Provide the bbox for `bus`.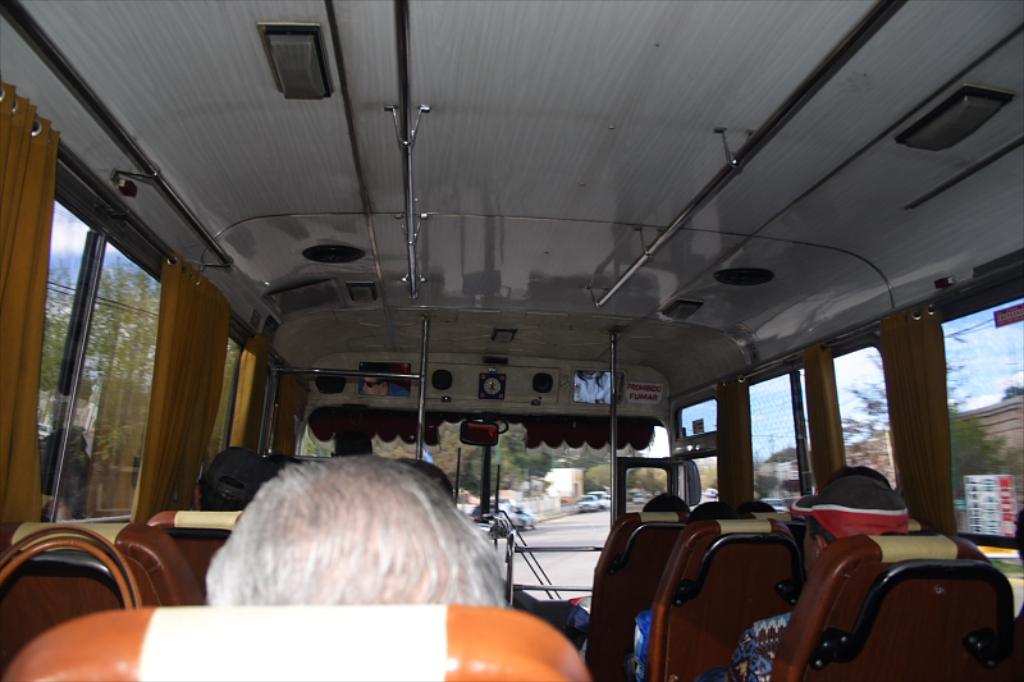
crop(0, 0, 1023, 681).
